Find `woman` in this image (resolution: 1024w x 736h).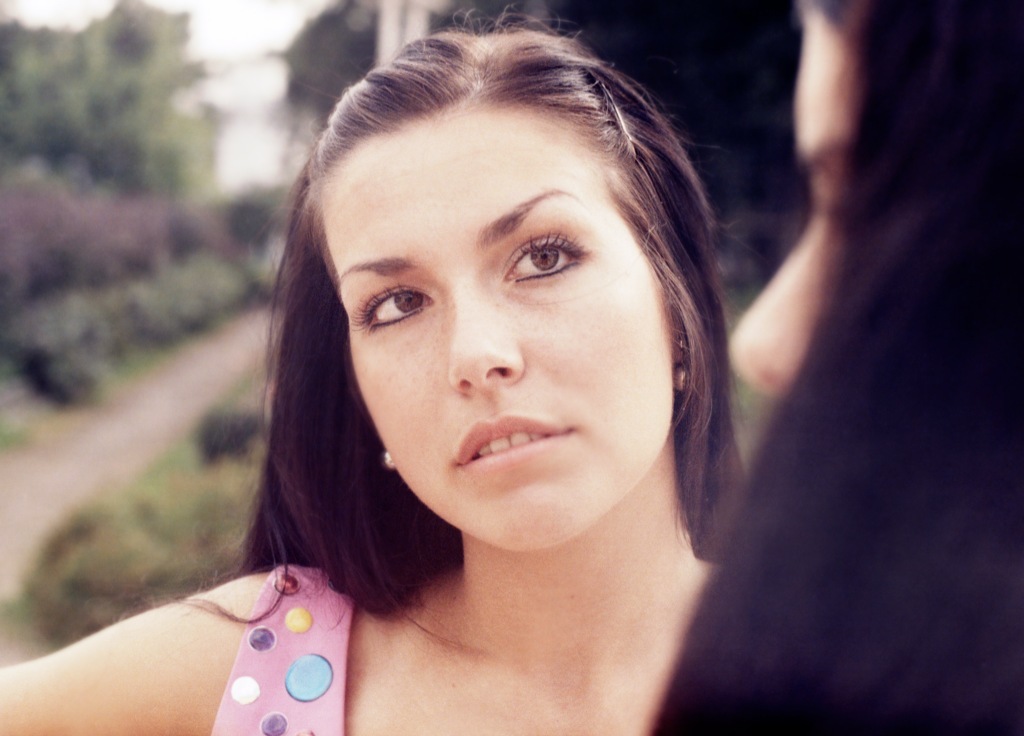
(x1=652, y1=0, x2=1023, y2=735).
